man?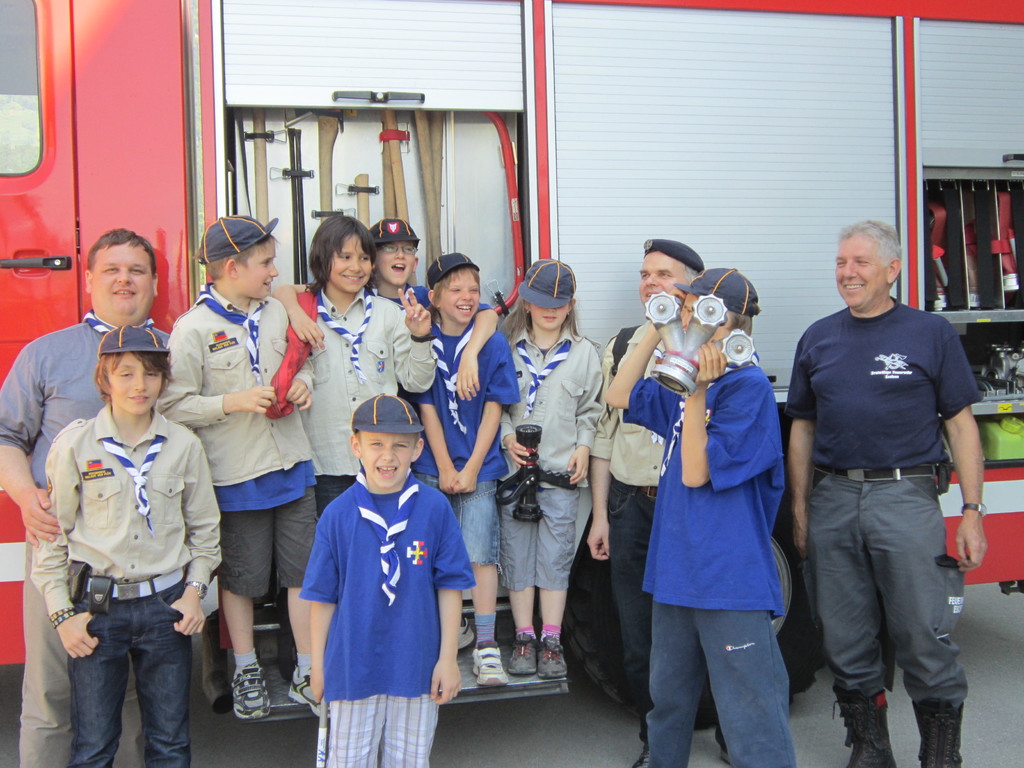
bbox(780, 209, 986, 761)
